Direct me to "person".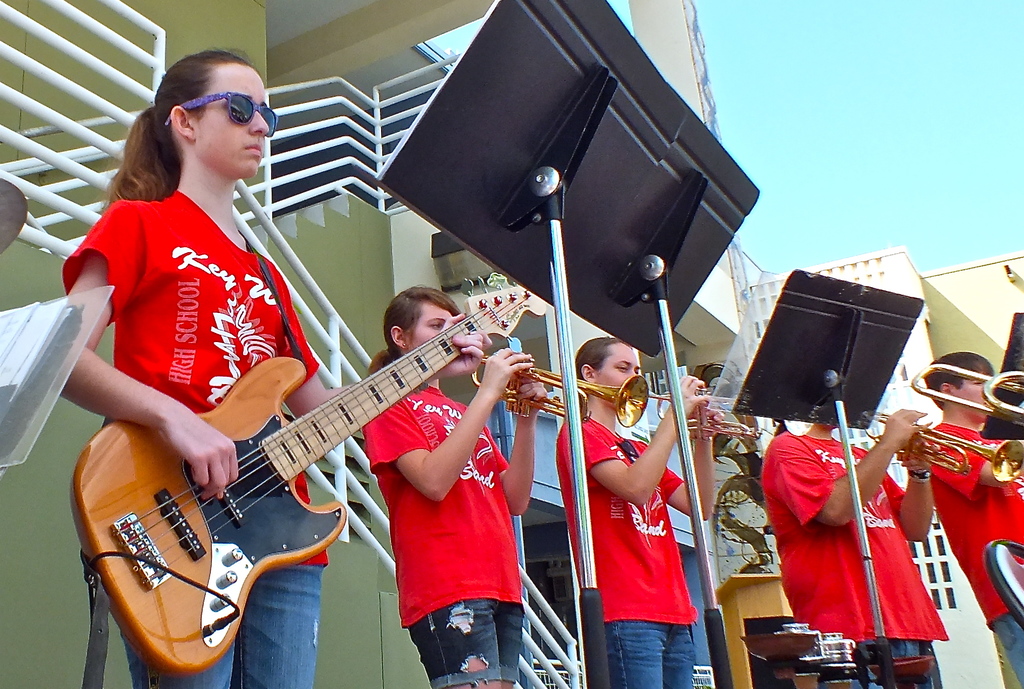
Direction: bbox(555, 333, 726, 688).
